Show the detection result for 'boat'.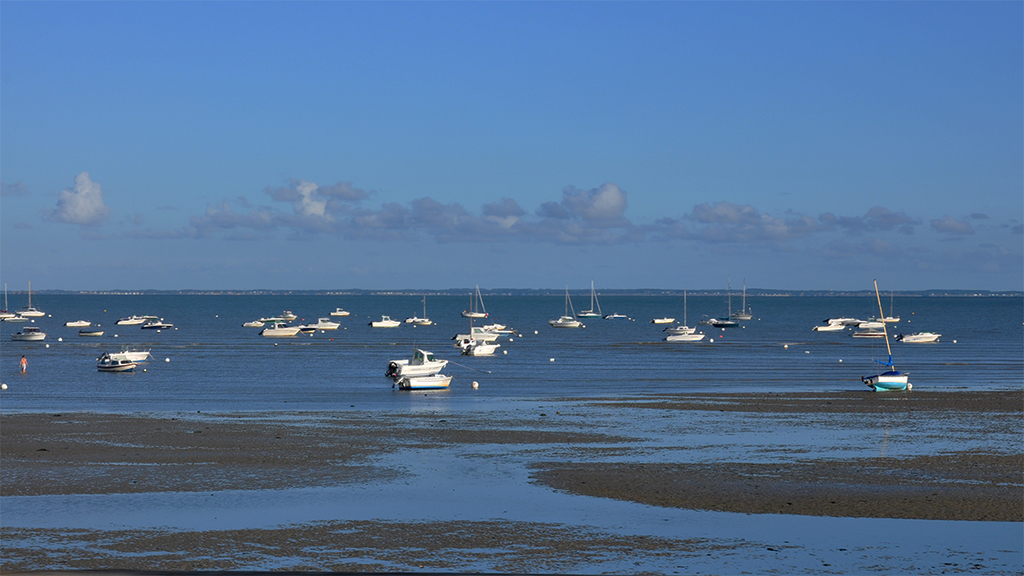
x1=385, y1=346, x2=446, y2=378.
